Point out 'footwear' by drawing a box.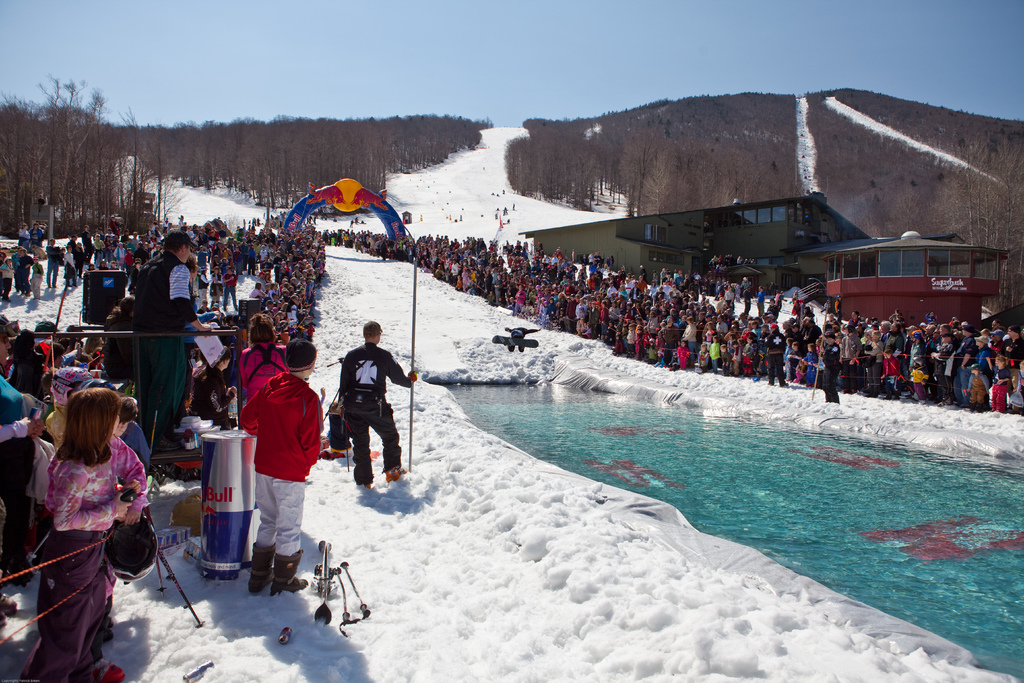
104:667:123:682.
